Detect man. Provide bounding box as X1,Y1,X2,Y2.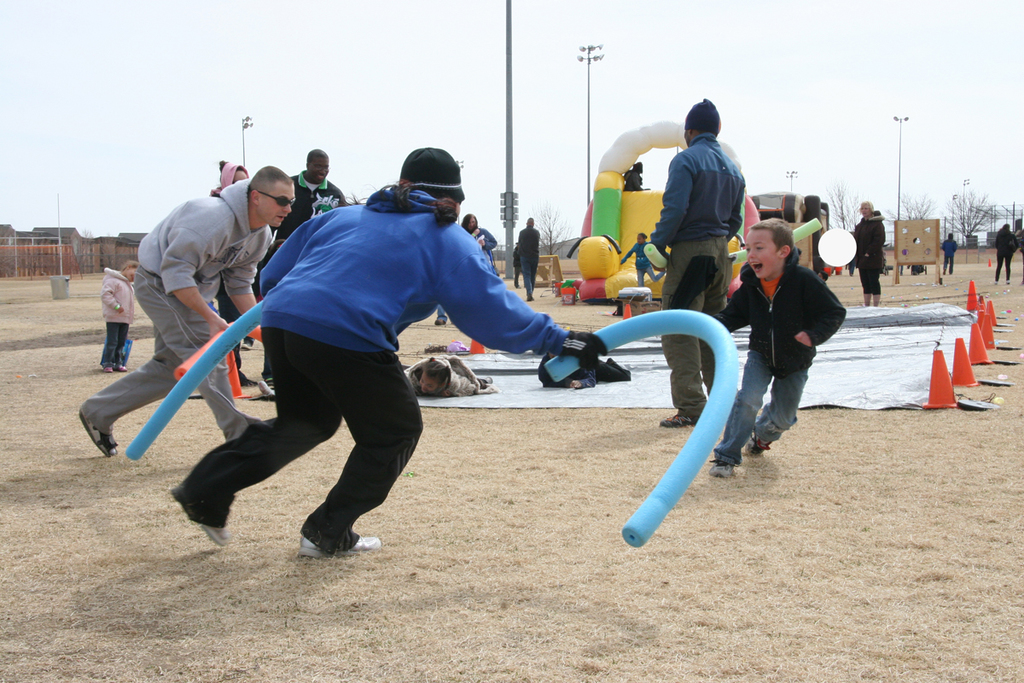
649,96,748,435.
